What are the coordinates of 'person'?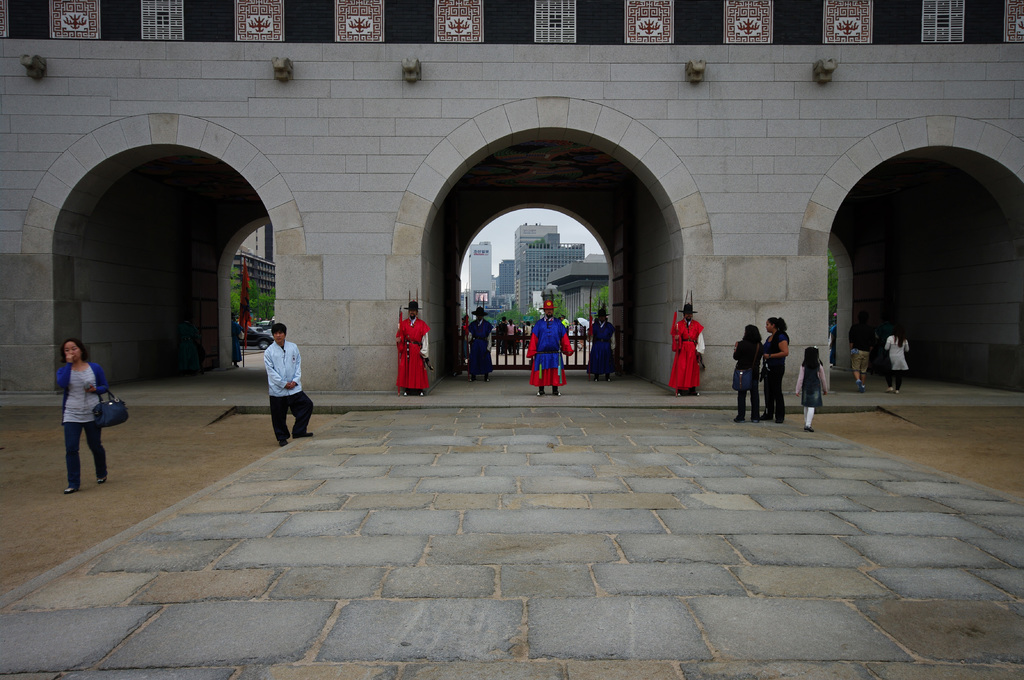
box=[231, 309, 248, 368].
